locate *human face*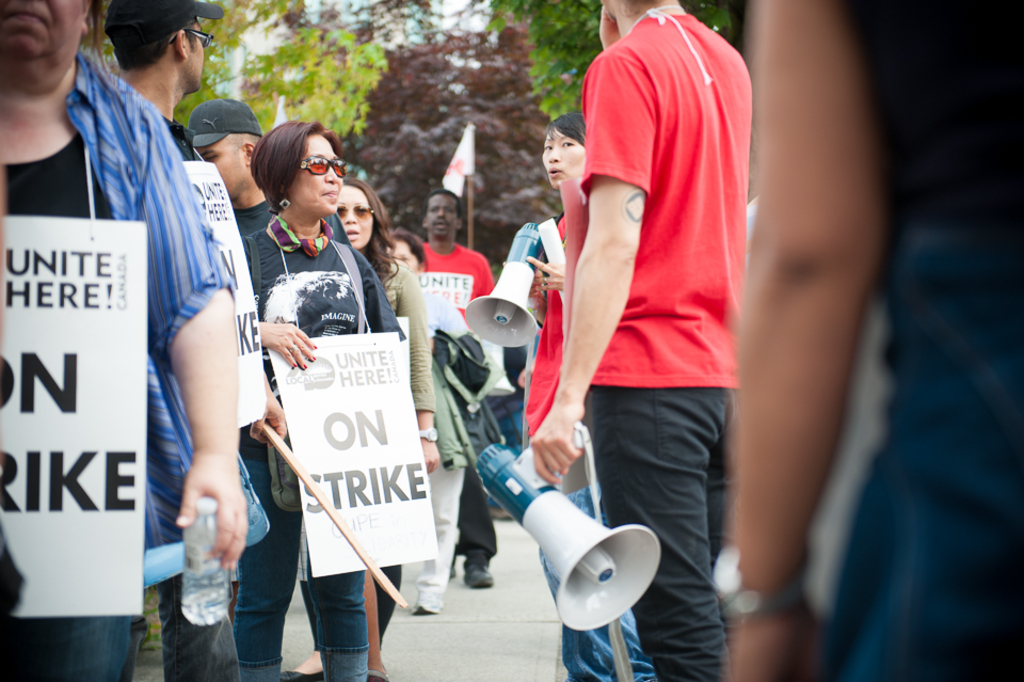
box=[334, 185, 372, 245]
